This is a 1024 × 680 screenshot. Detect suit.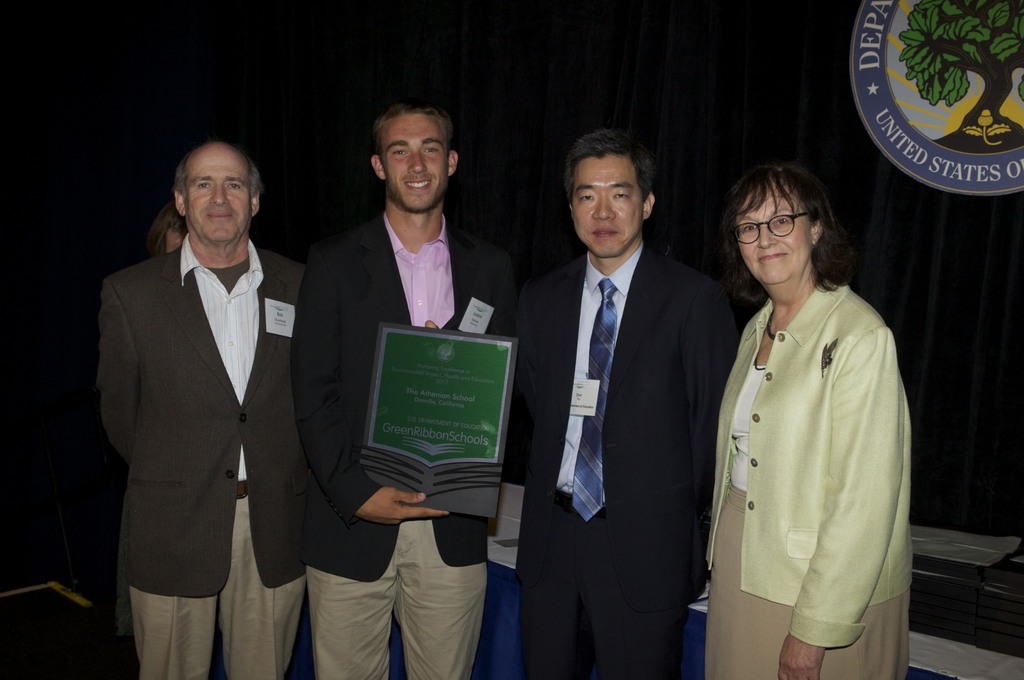
(left=520, top=123, right=739, bottom=672).
